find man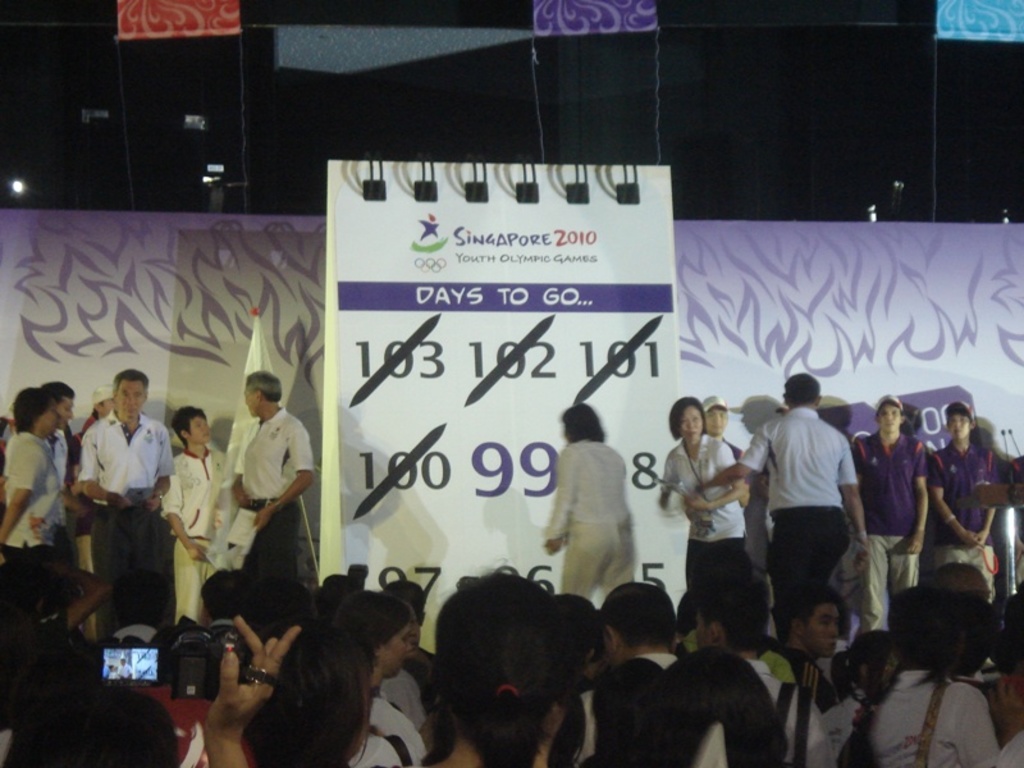
select_region(696, 370, 878, 622)
